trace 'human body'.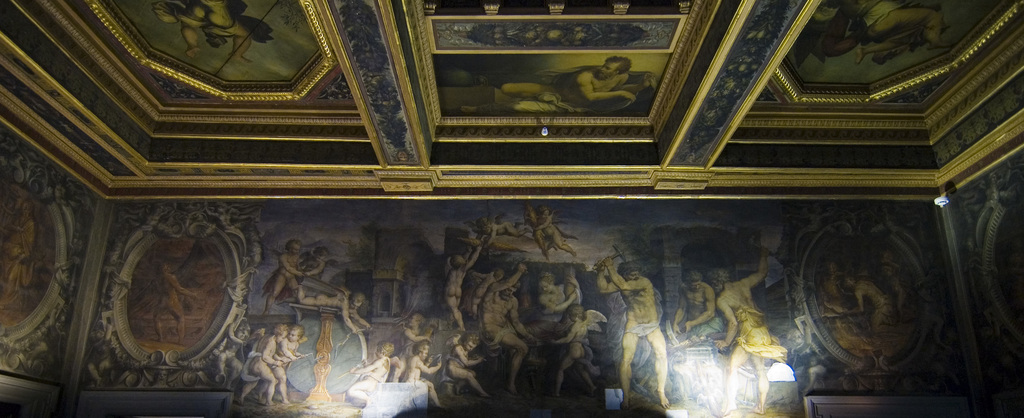
Traced to box(176, 0, 248, 71).
